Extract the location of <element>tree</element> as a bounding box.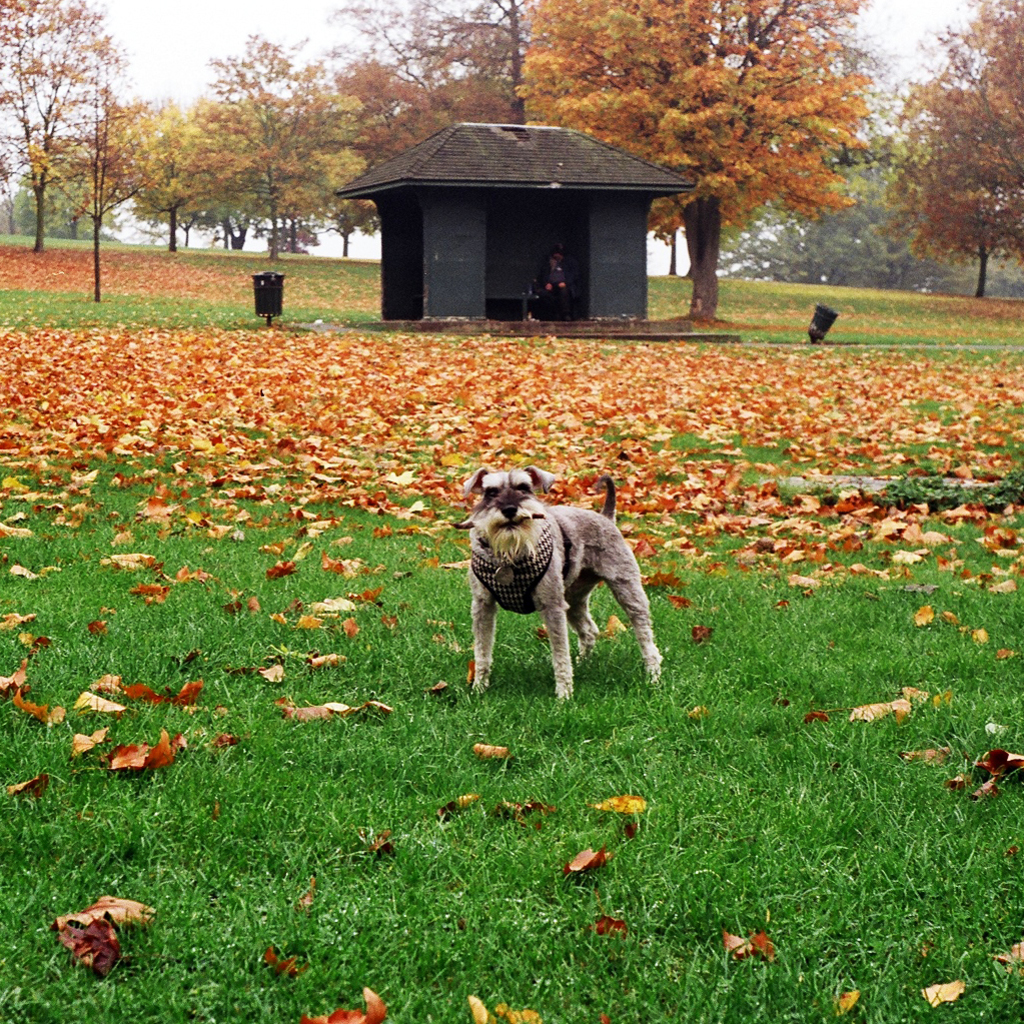
bbox=(17, 35, 169, 302).
